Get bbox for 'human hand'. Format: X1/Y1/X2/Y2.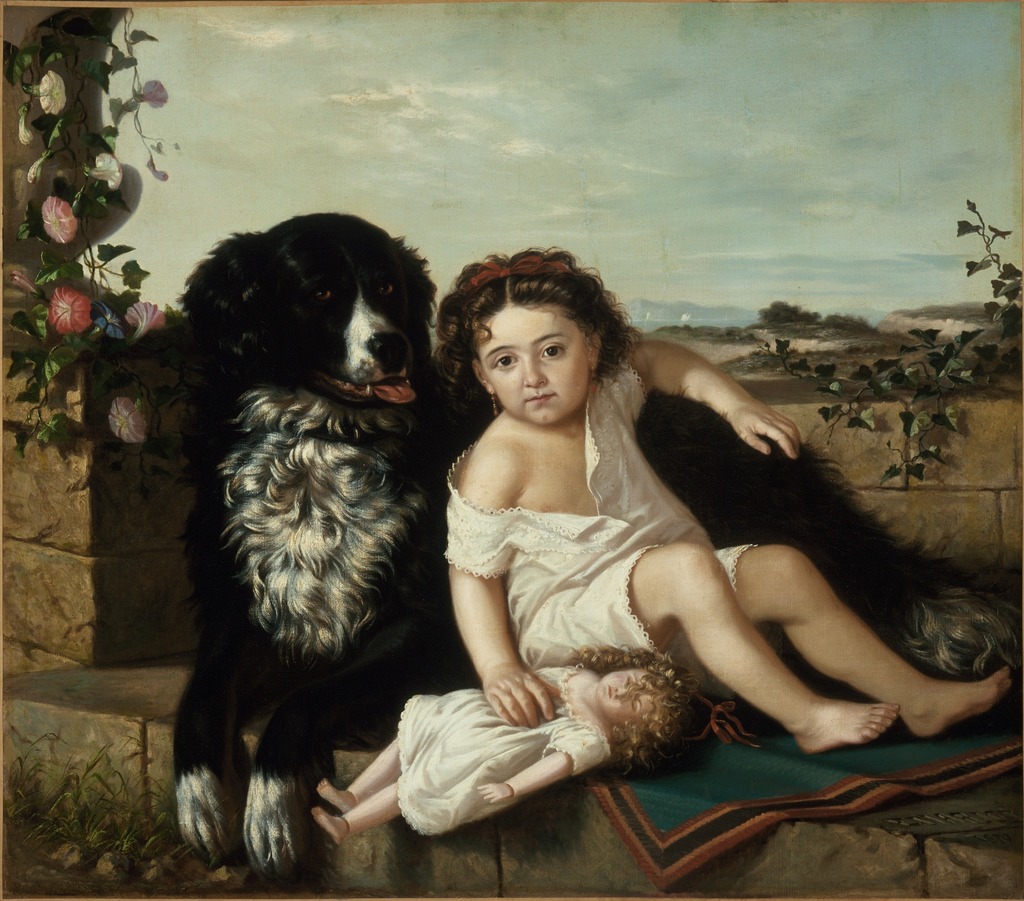
481/664/554/730.
